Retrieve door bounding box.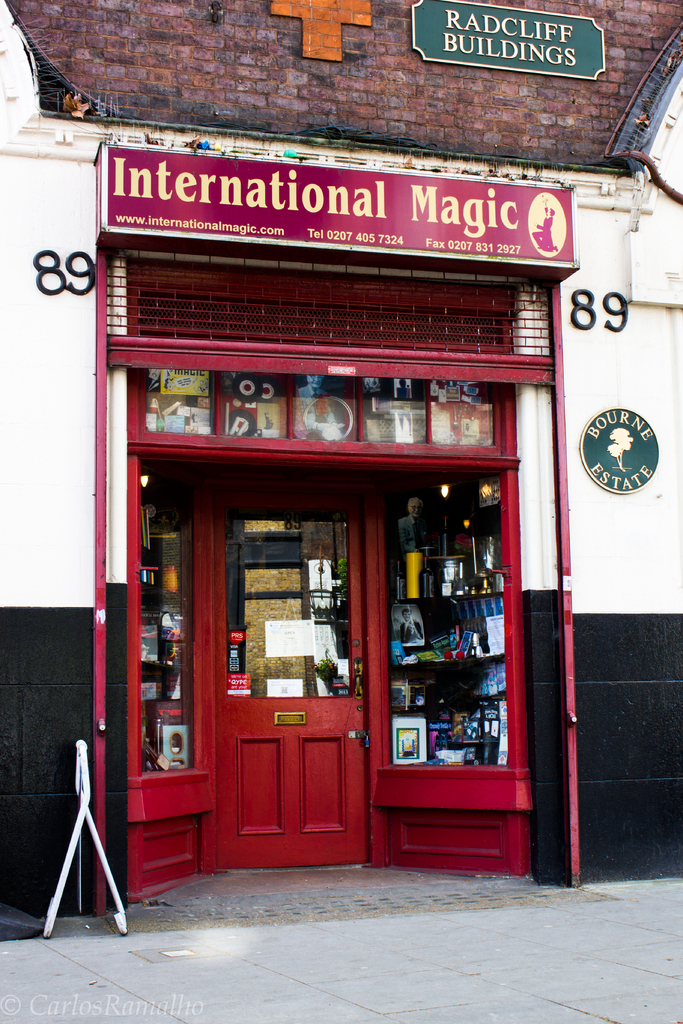
Bounding box: 213/488/371/873.
